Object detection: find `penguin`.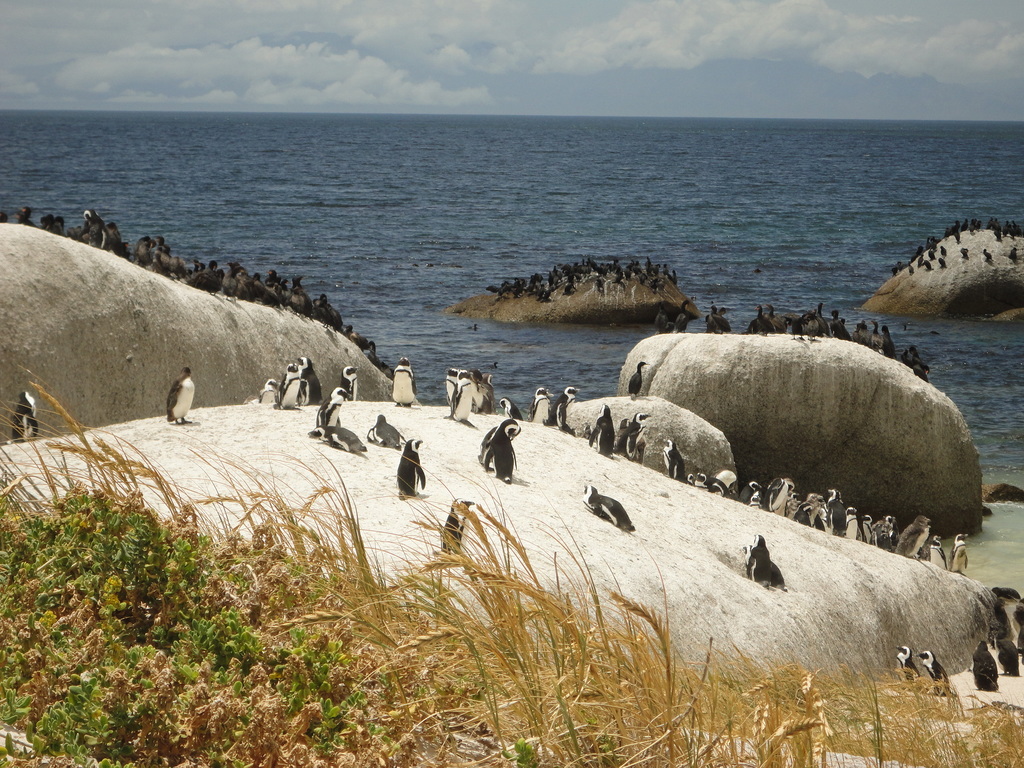
bbox=[370, 413, 404, 449].
